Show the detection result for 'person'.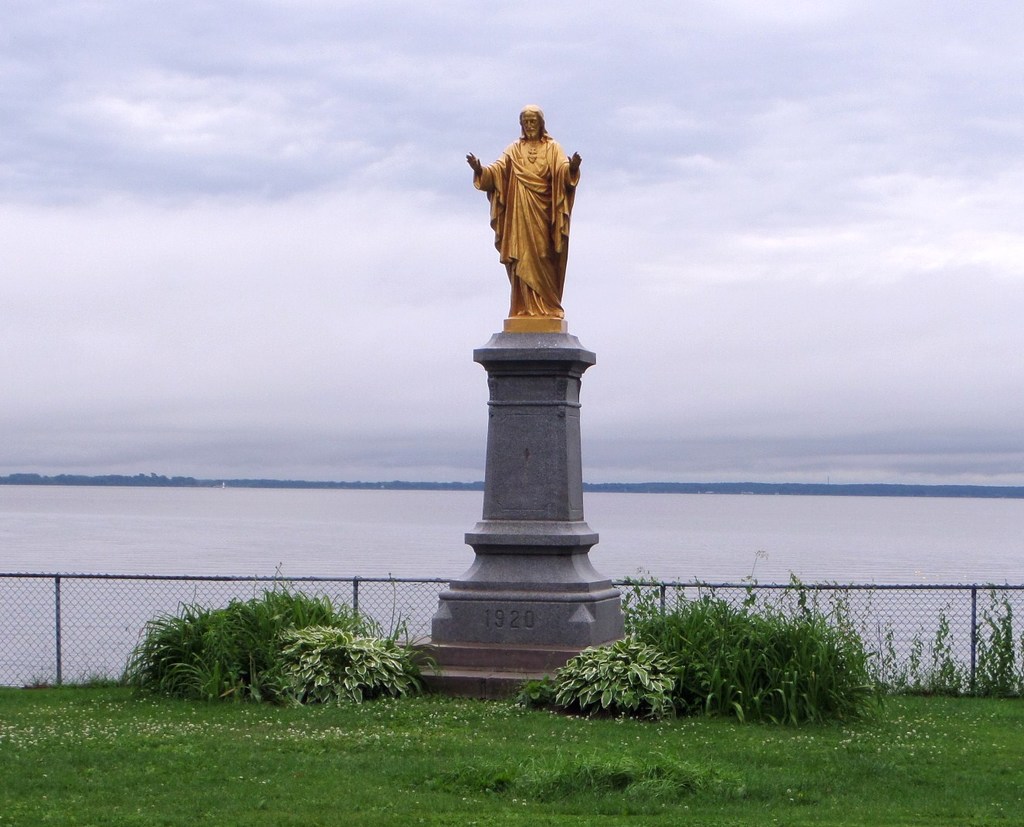
(x1=469, y1=99, x2=603, y2=358).
